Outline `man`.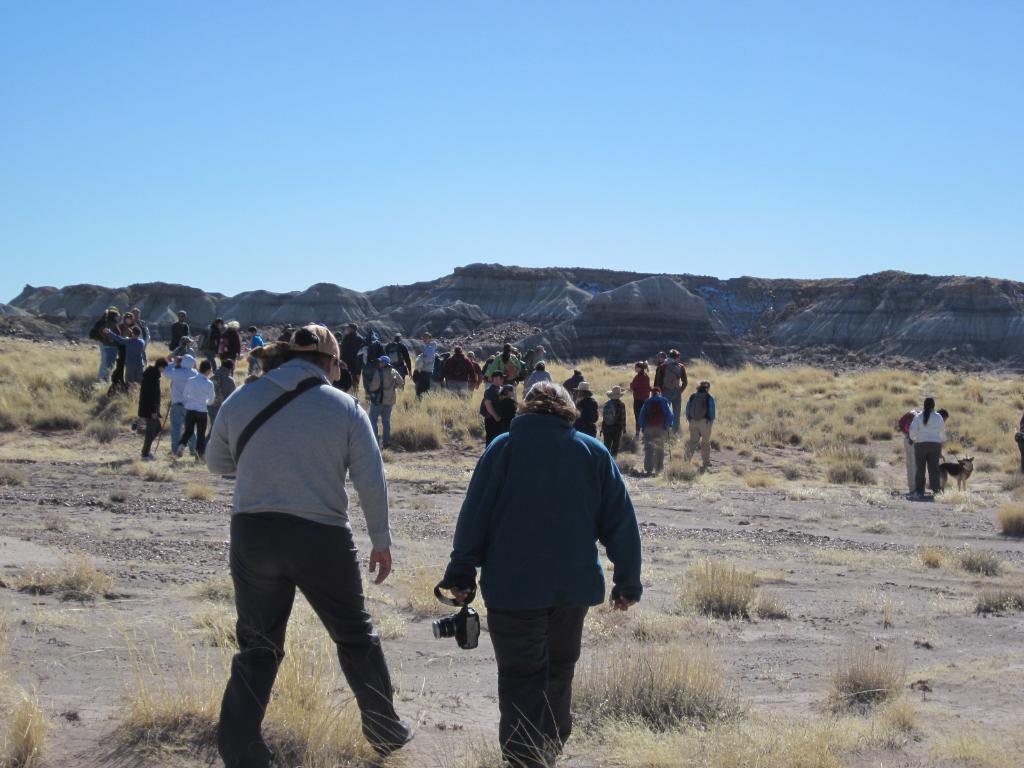
Outline: <bbox>639, 380, 674, 474</bbox>.
